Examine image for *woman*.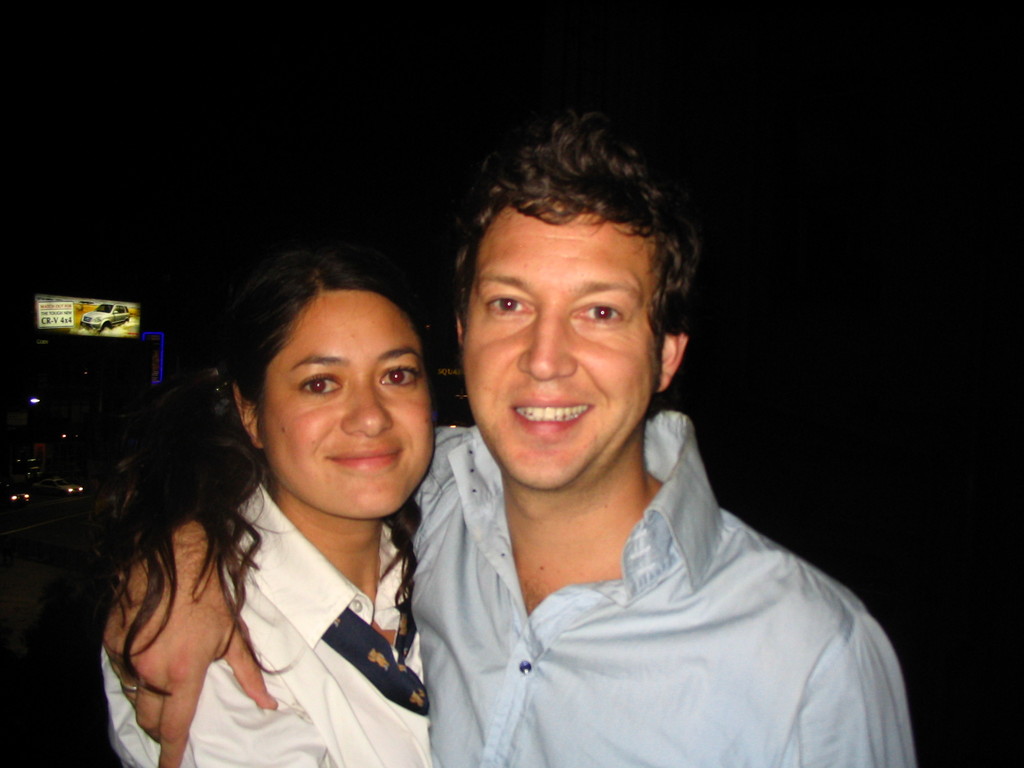
Examination result: 72/246/481/767.
